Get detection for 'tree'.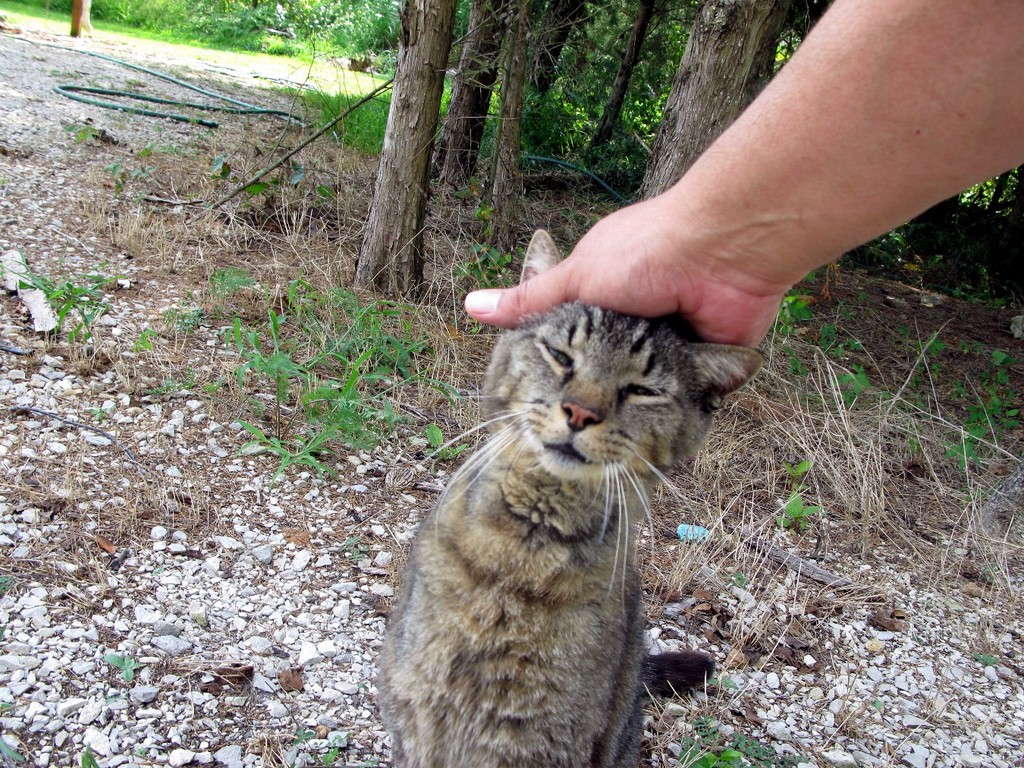
Detection: <region>533, 0, 624, 181</region>.
